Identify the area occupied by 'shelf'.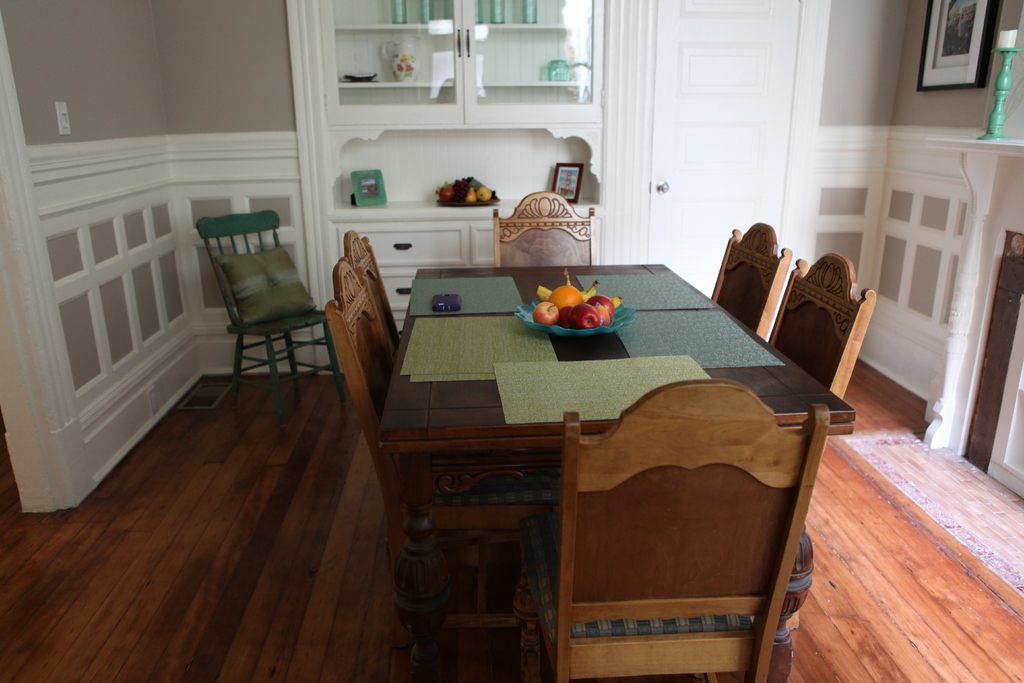
Area: [left=332, top=1, right=449, bottom=33].
